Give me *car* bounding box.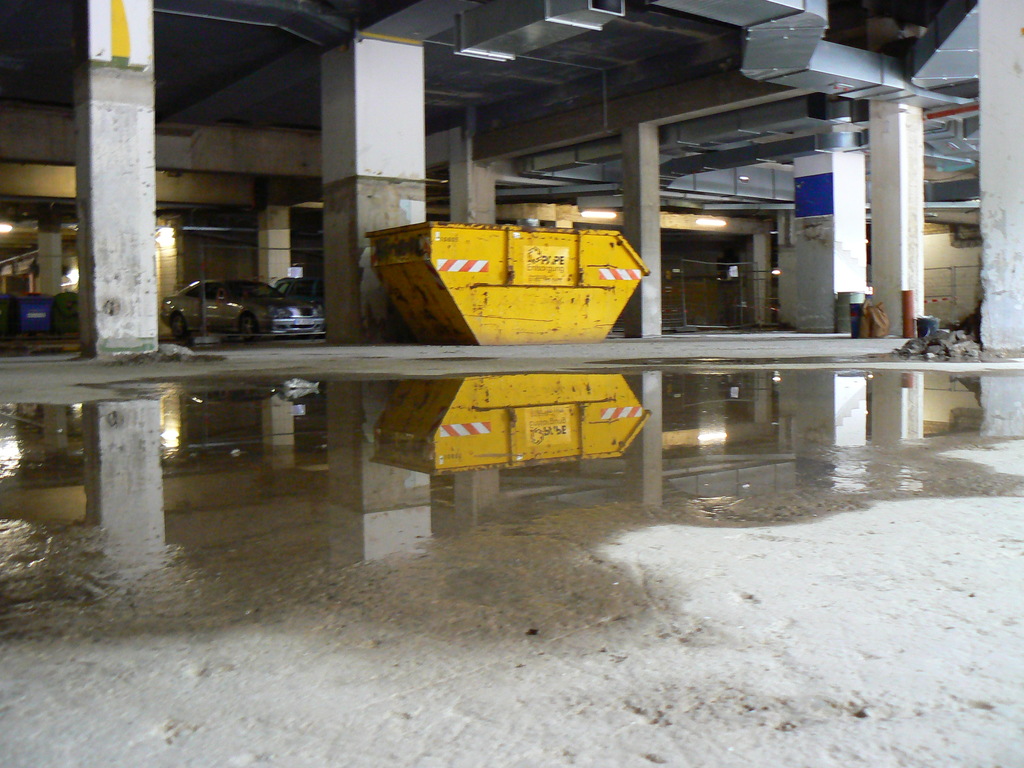
BBox(275, 275, 330, 307).
